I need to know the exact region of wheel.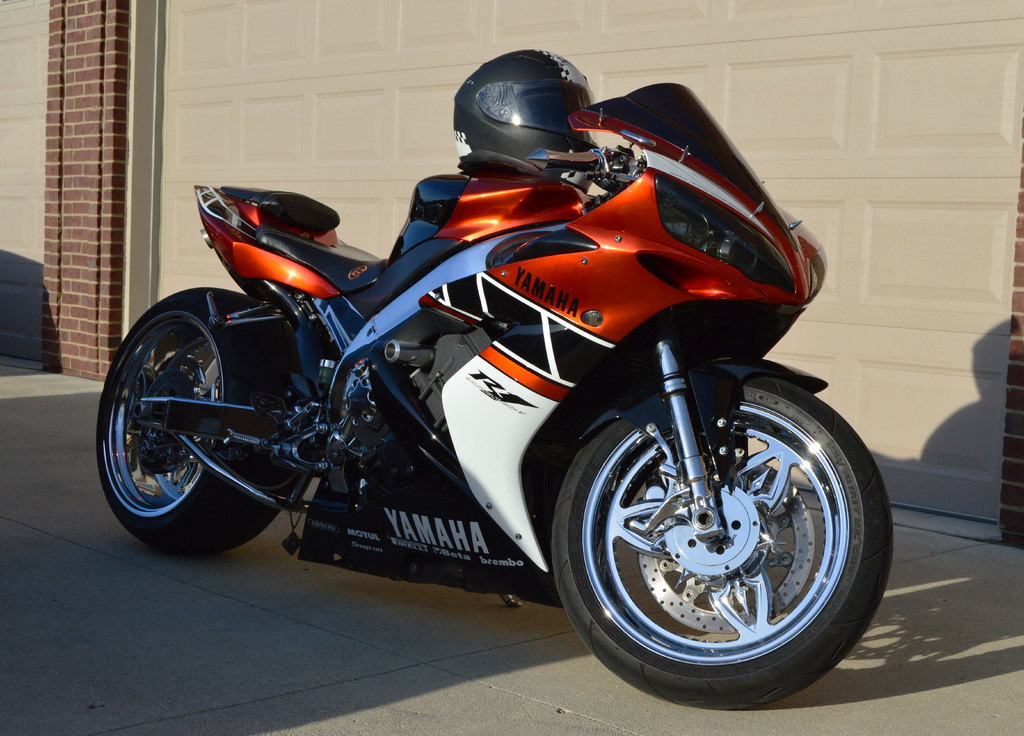
Region: (x1=89, y1=279, x2=311, y2=557).
